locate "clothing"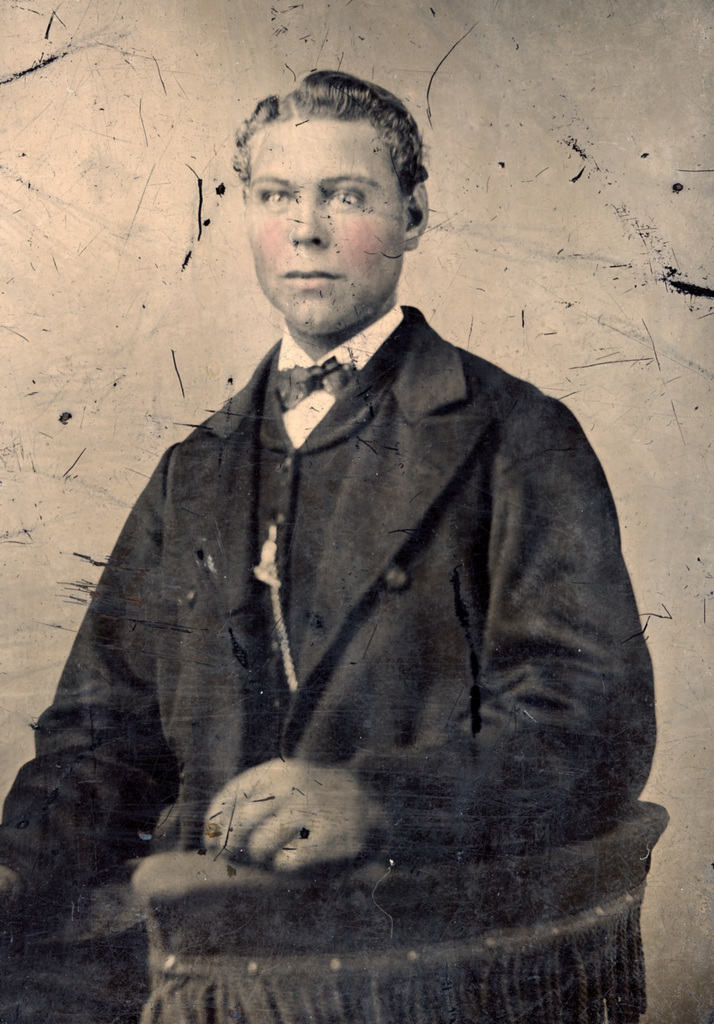
left=0, top=301, right=658, bottom=1023
